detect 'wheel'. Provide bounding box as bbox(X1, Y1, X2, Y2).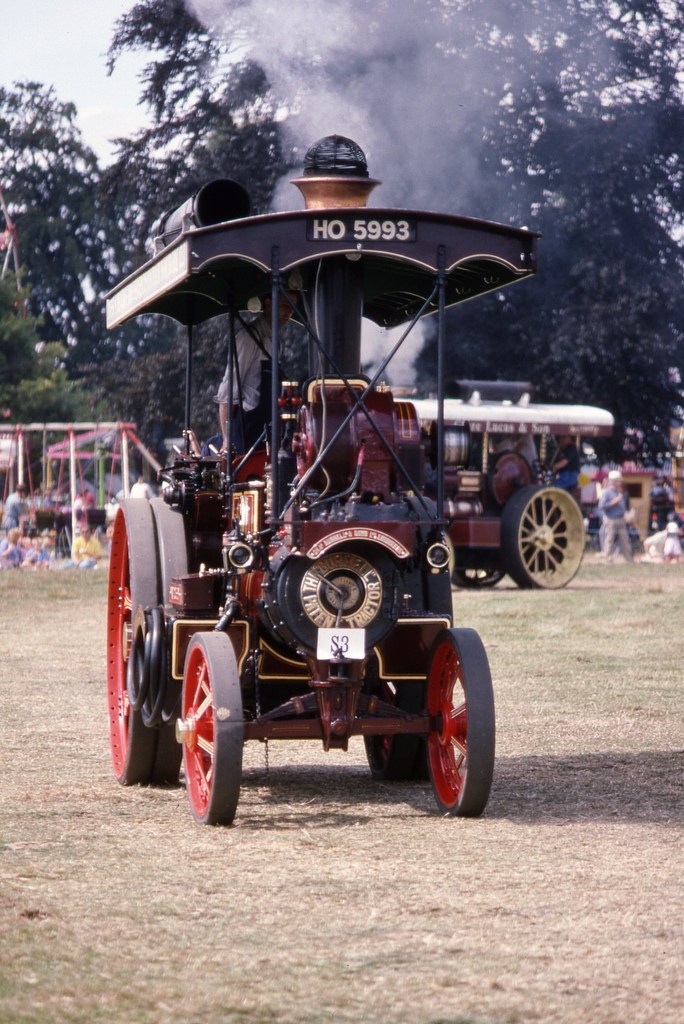
bbox(176, 623, 250, 829).
